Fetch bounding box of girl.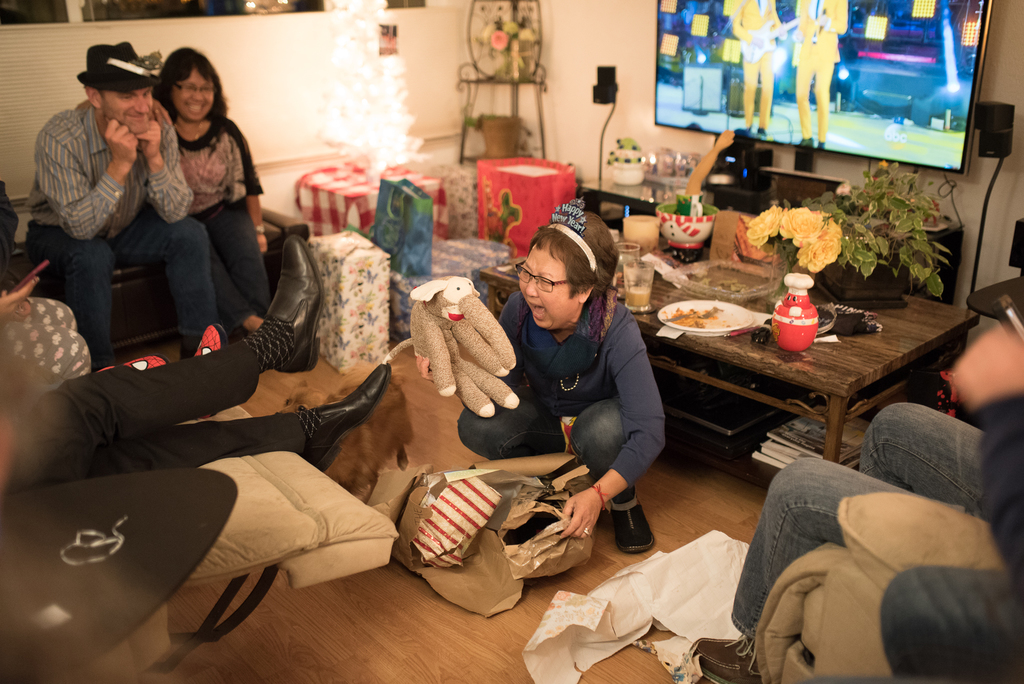
Bbox: bbox=(152, 49, 271, 337).
